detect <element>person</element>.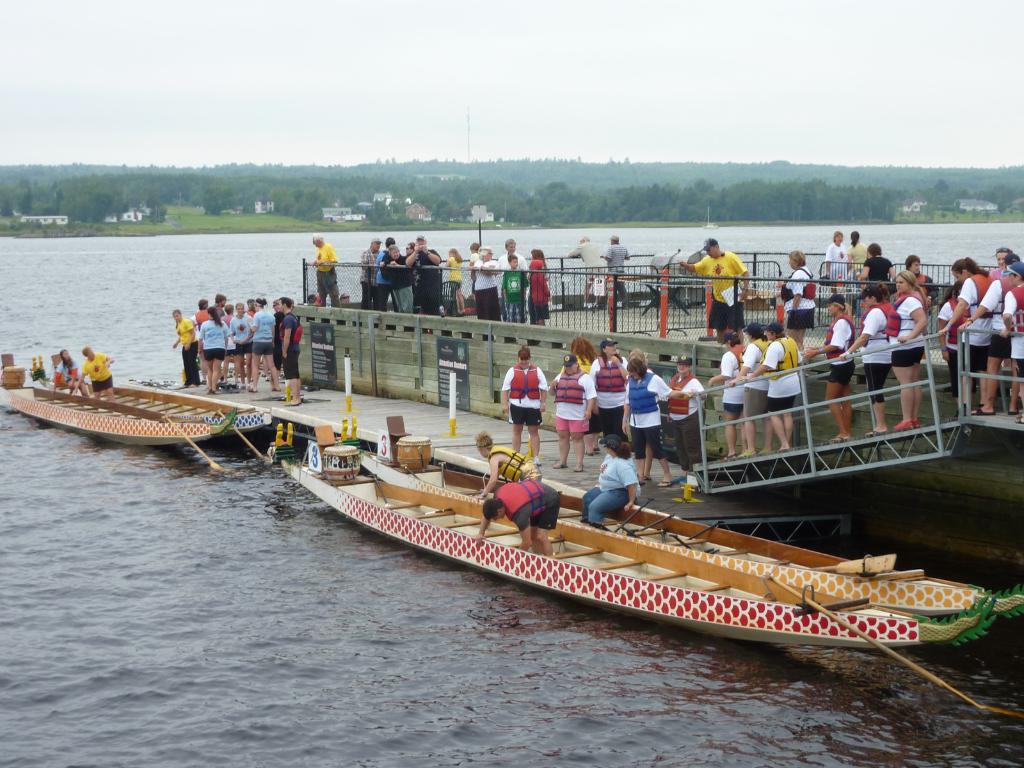
Detected at select_region(589, 337, 639, 449).
